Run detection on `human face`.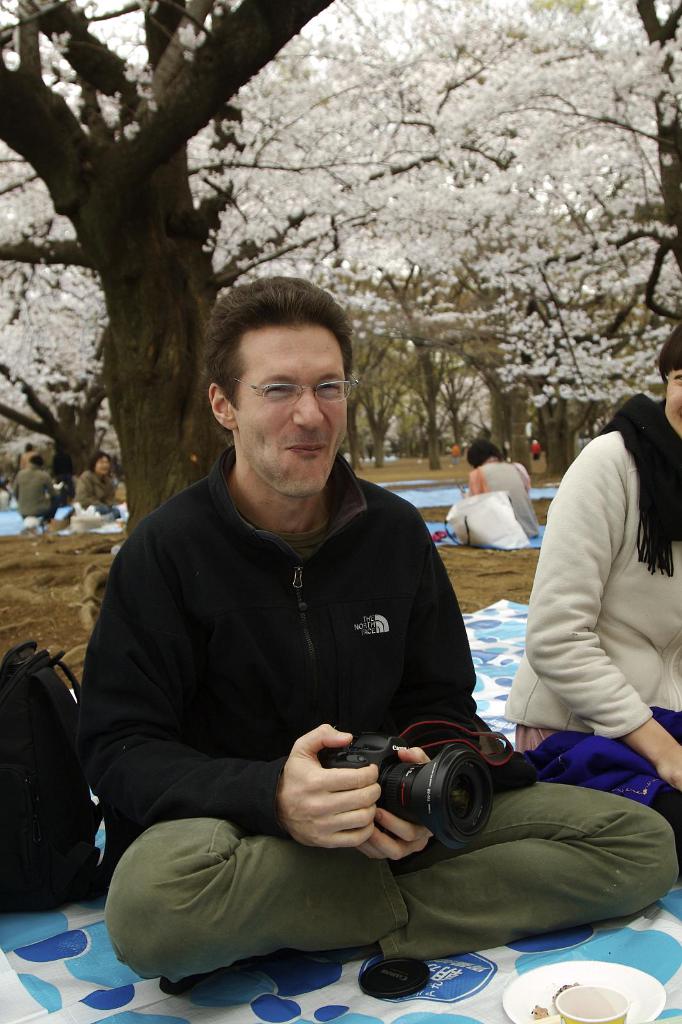
Result: BBox(234, 334, 351, 492).
